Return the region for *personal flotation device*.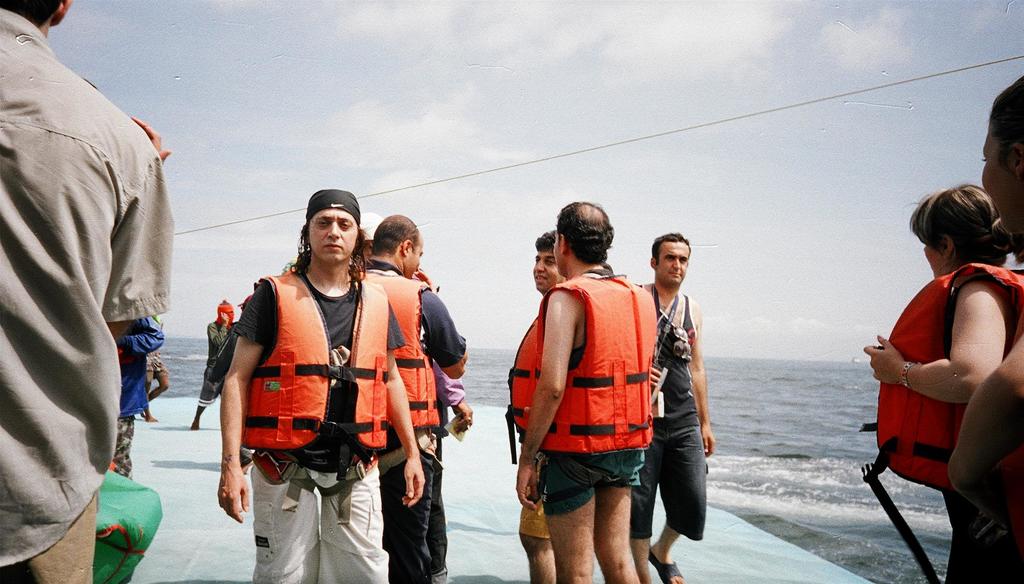
237:273:390:460.
